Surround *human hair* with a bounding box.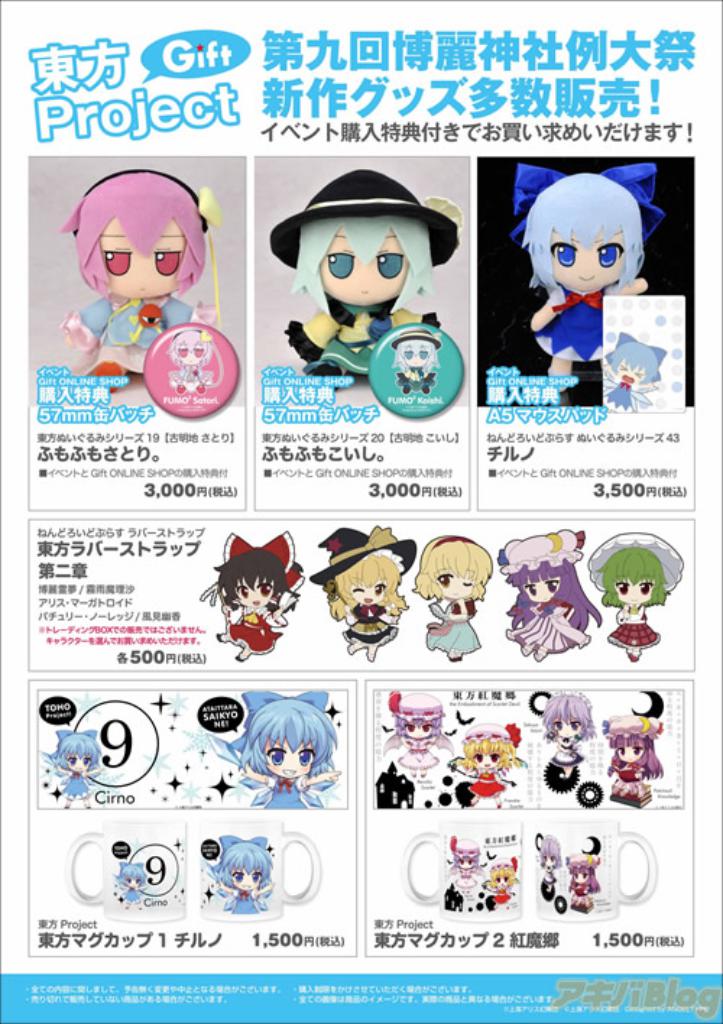
{"x1": 609, "y1": 733, "x2": 664, "y2": 782}.
